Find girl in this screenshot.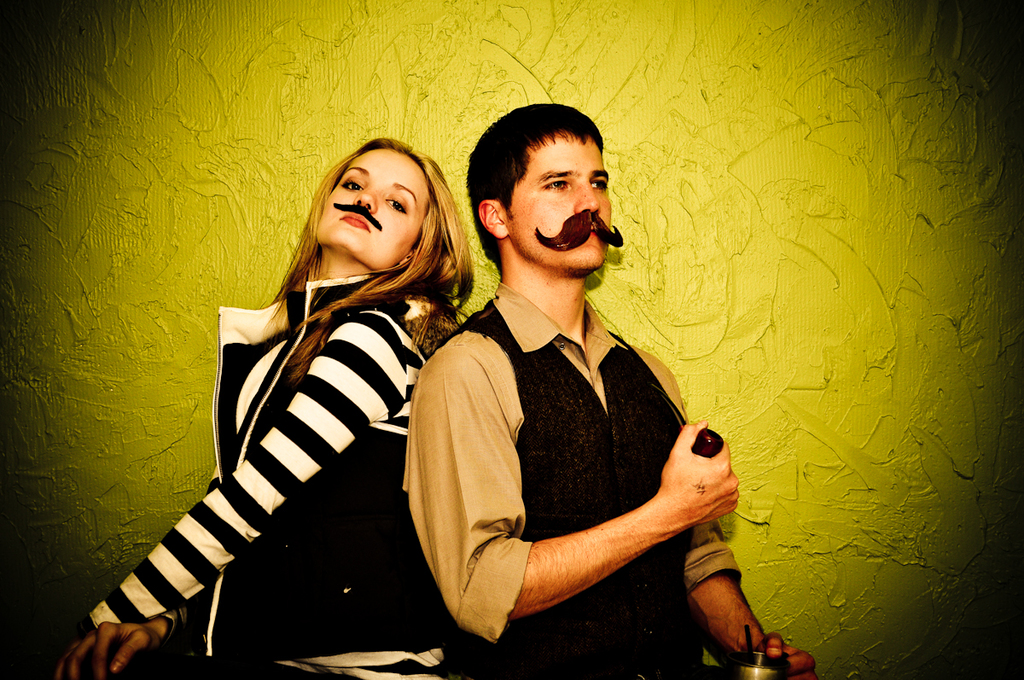
The bounding box for girl is (left=56, top=133, right=483, bottom=679).
